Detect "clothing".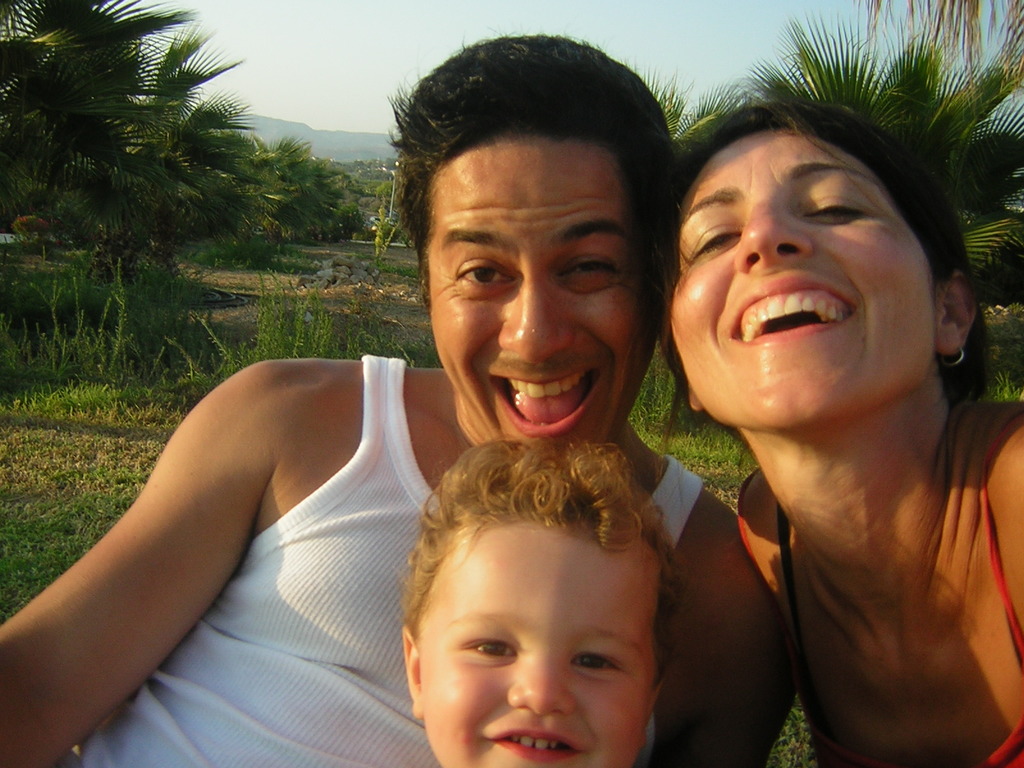
Detected at select_region(681, 273, 1023, 767).
